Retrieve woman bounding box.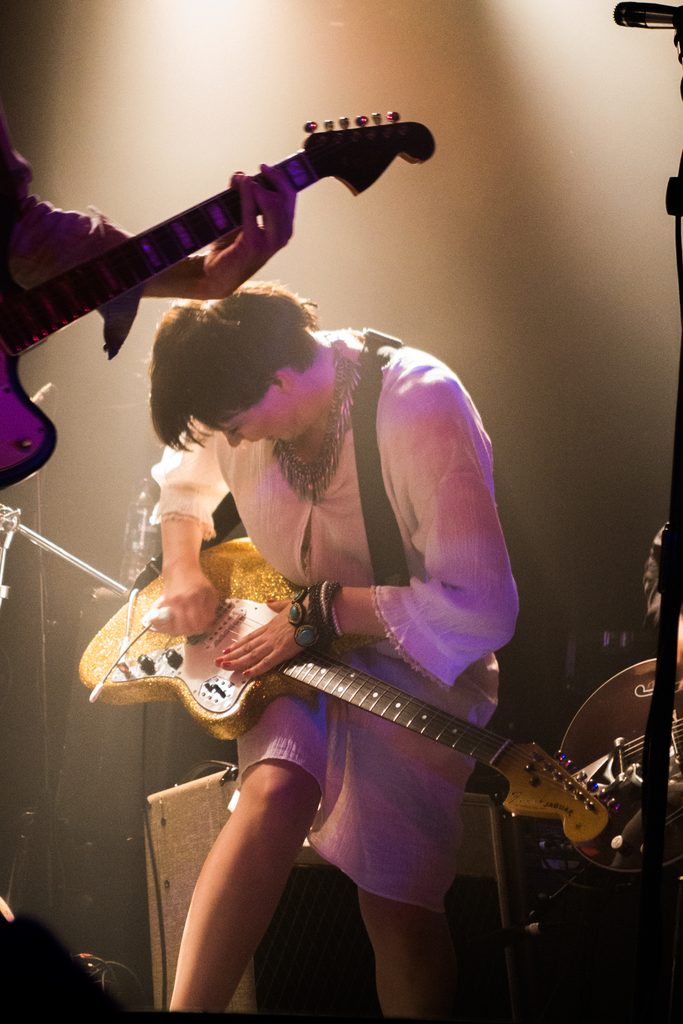
Bounding box: <bbox>101, 239, 565, 1023</bbox>.
